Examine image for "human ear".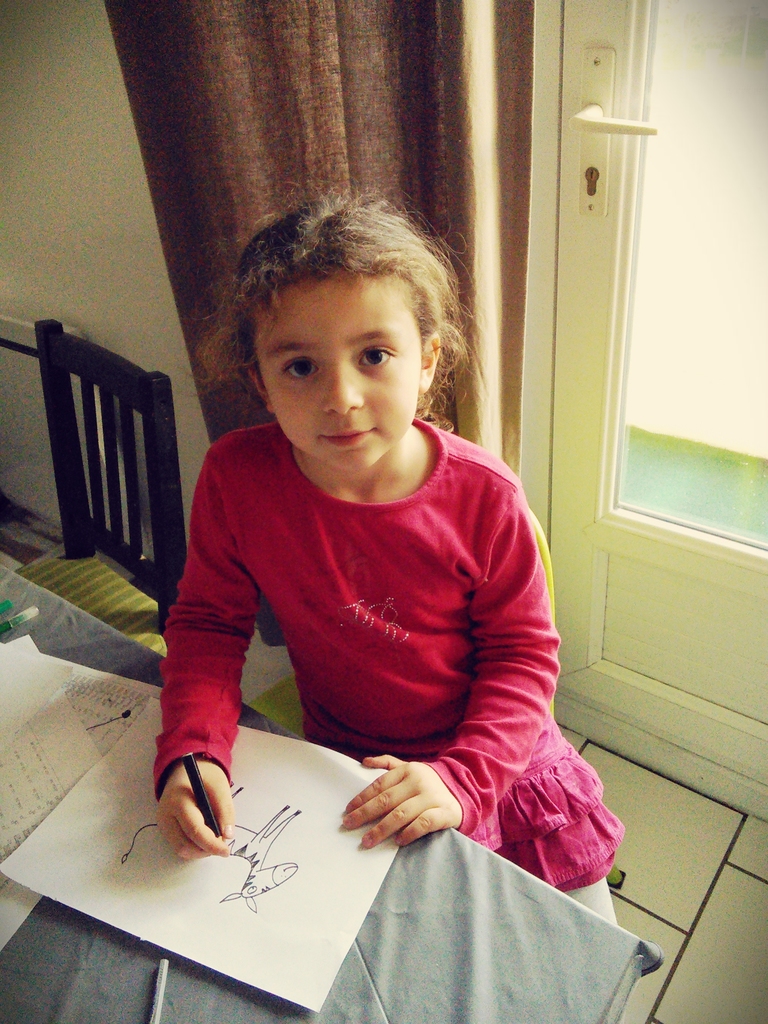
Examination result: 247, 364, 269, 410.
